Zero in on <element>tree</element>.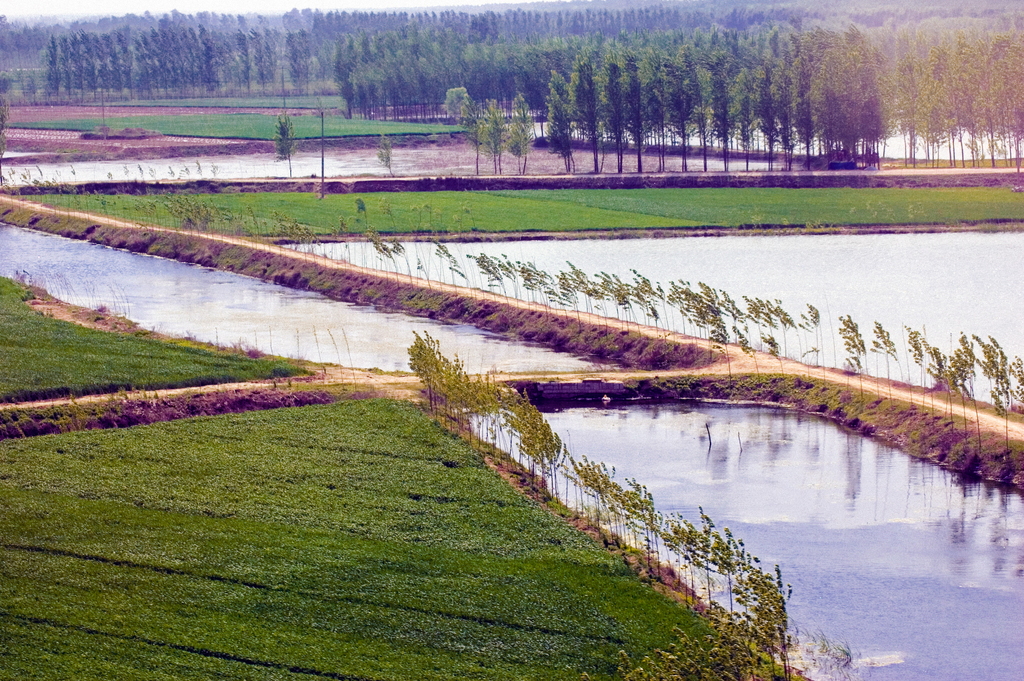
Zeroed in: <bbox>444, 49, 481, 92</bbox>.
